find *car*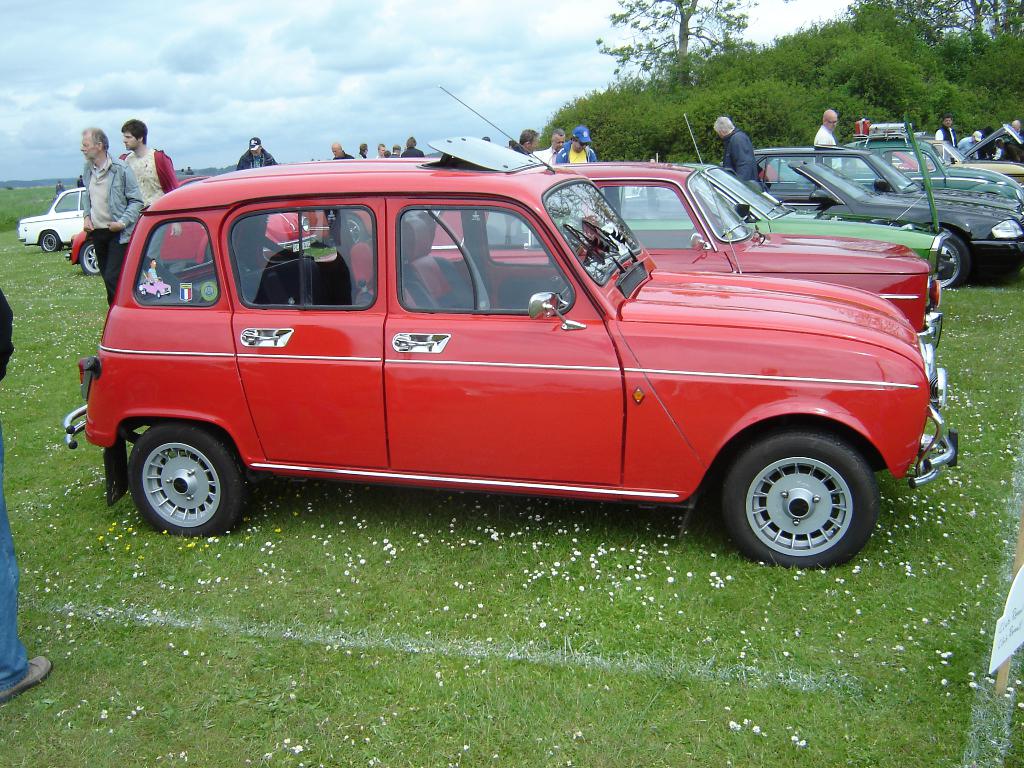
l=24, t=178, r=90, b=265
